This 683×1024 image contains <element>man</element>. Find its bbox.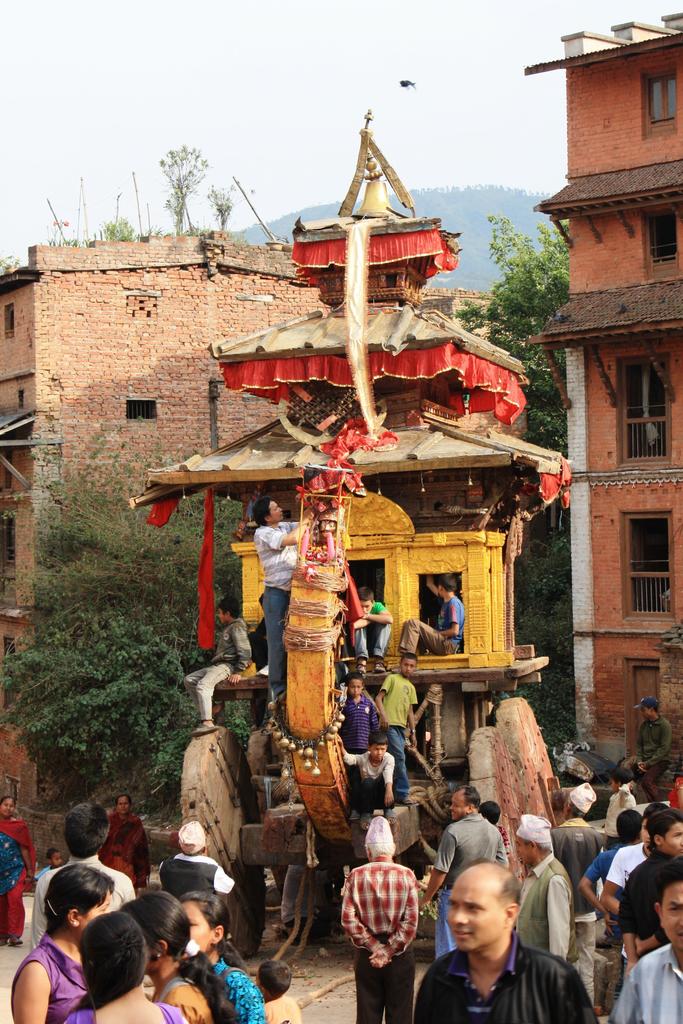
region(337, 814, 418, 1023).
